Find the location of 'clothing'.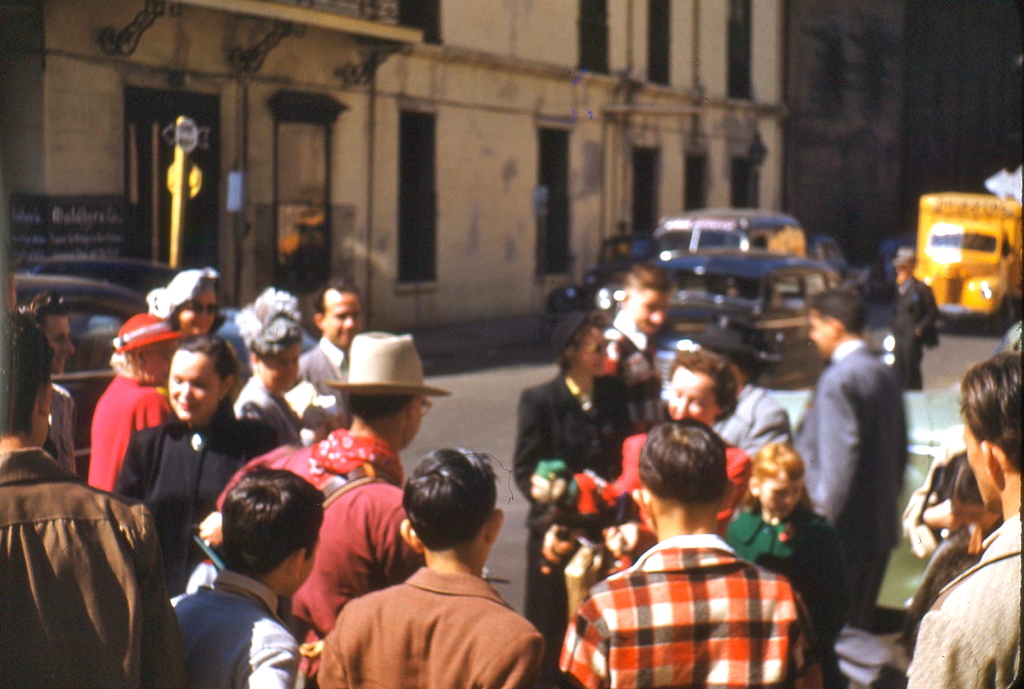
Location: {"left": 214, "top": 439, "right": 424, "bottom": 688}.
